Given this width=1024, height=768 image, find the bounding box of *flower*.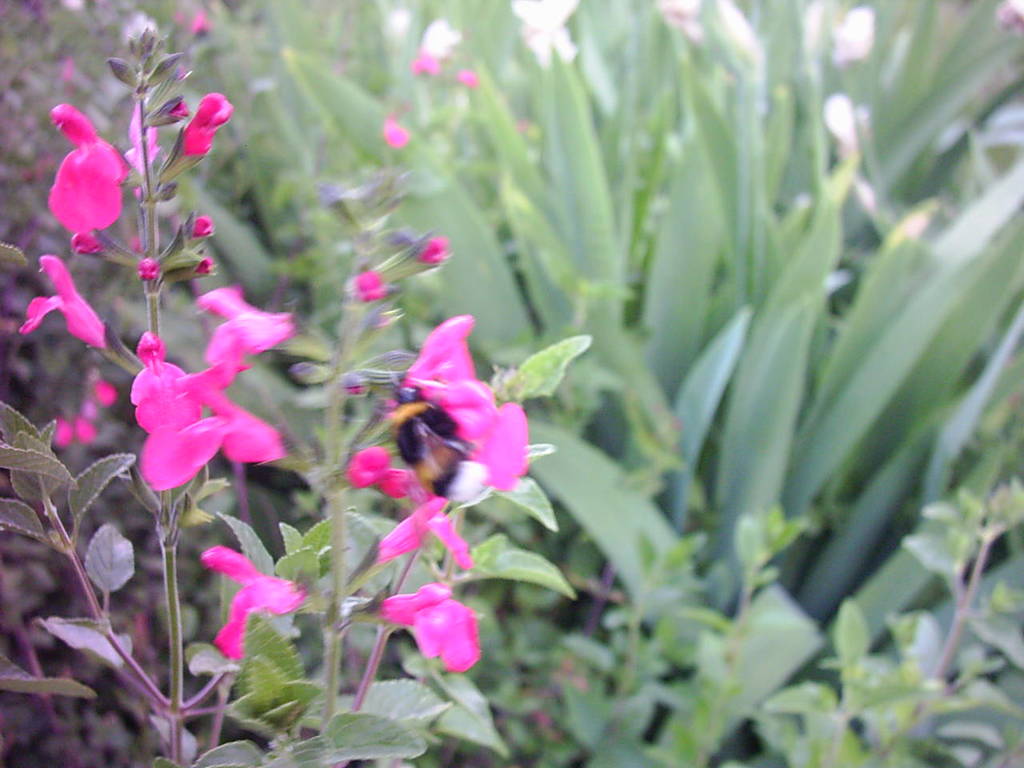
[125, 293, 306, 494].
